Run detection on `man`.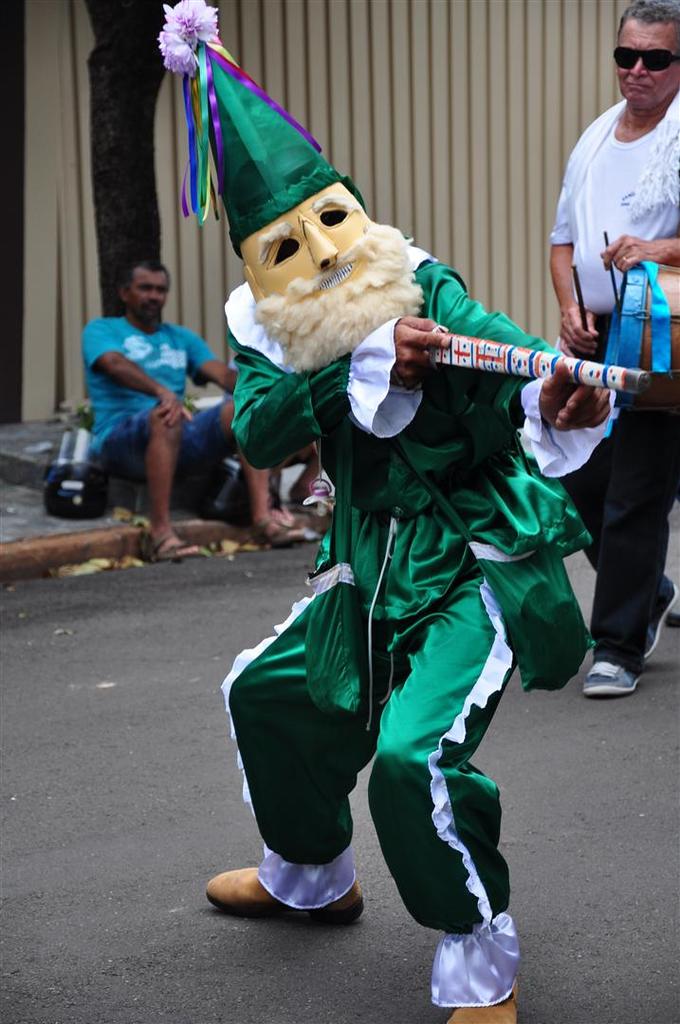
Result: <bbox>193, 0, 619, 1023</bbox>.
